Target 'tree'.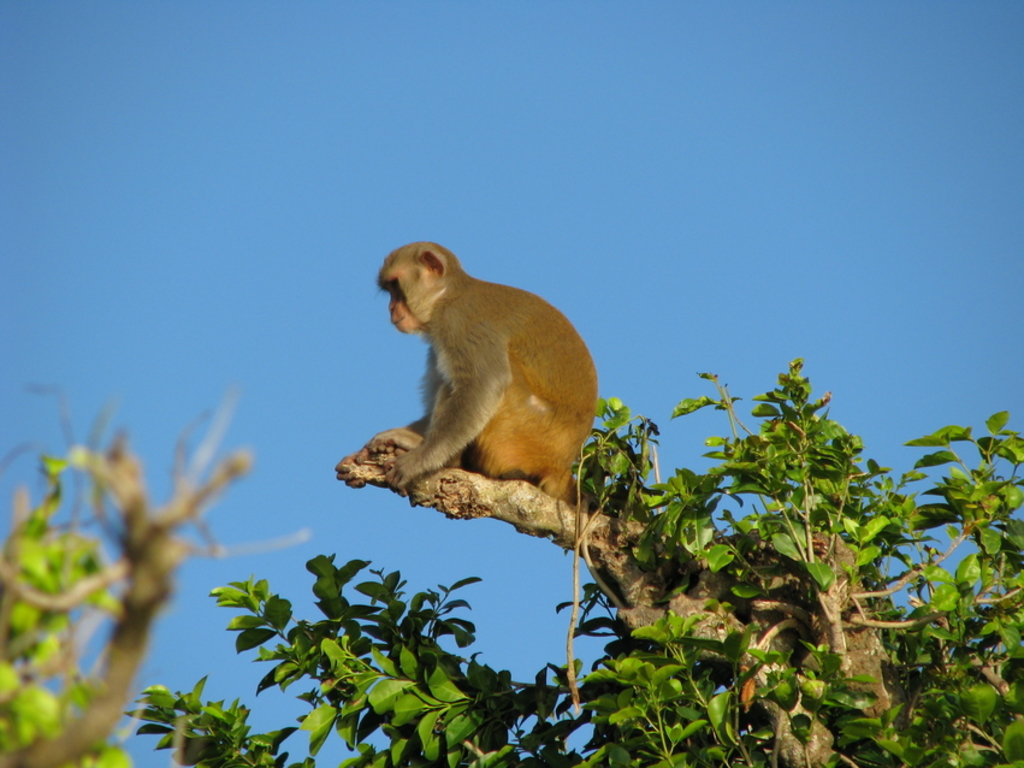
Target region: Rect(107, 350, 1023, 767).
